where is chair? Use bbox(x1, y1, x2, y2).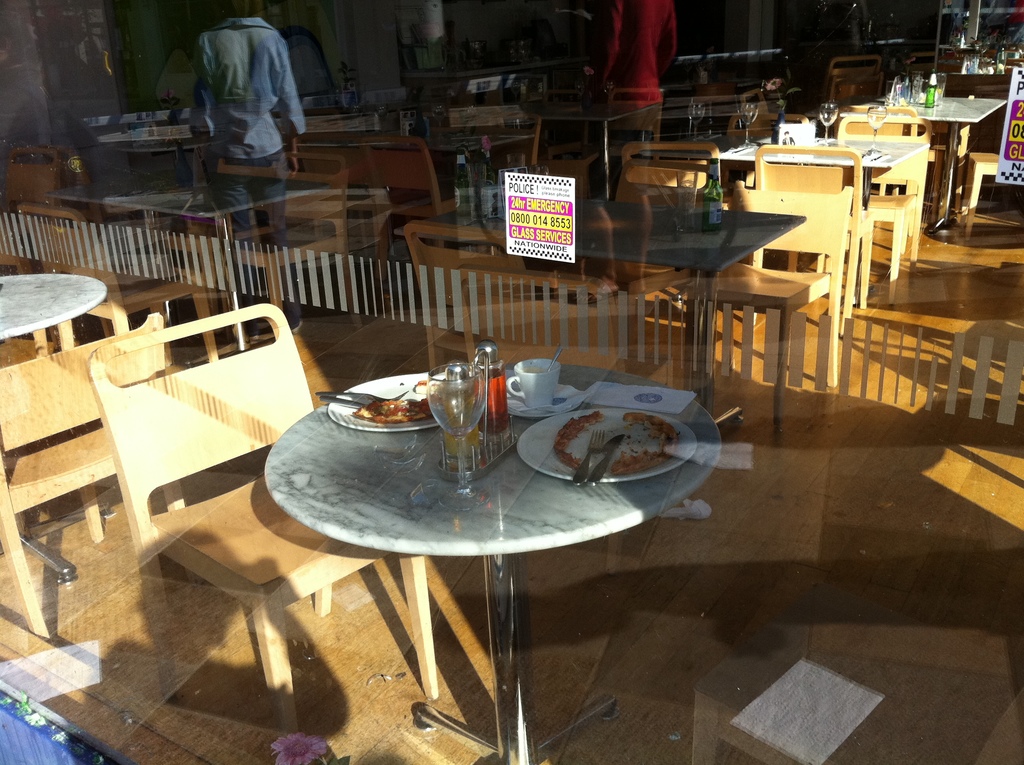
bbox(0, 314, 189, 645).
